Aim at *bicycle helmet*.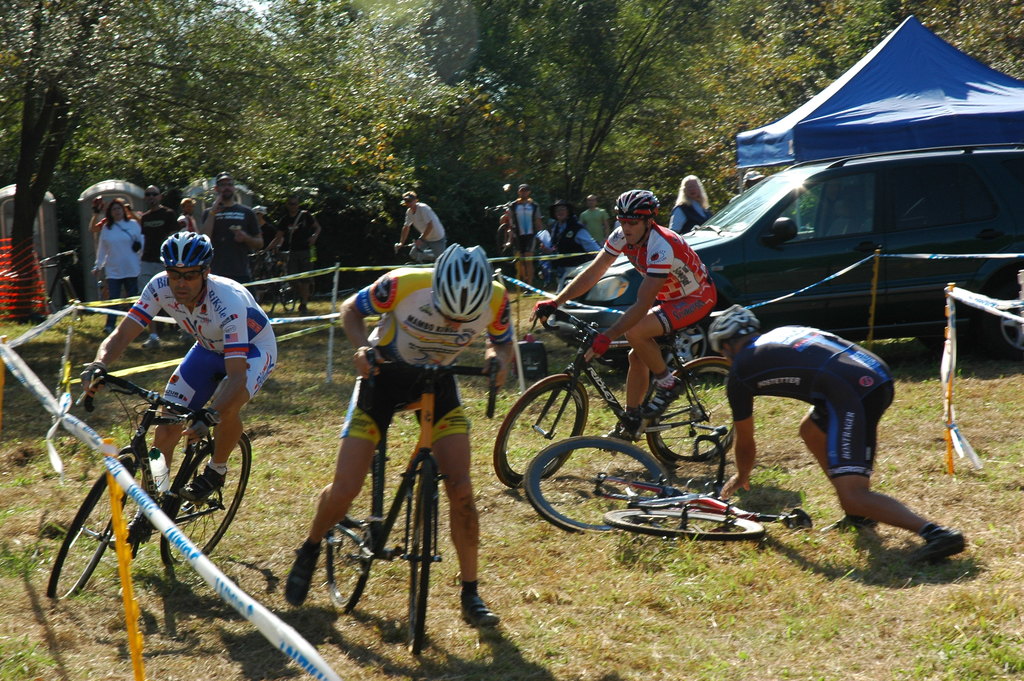
Aimed at [left=714, top=296, right=755, bottom=350].
